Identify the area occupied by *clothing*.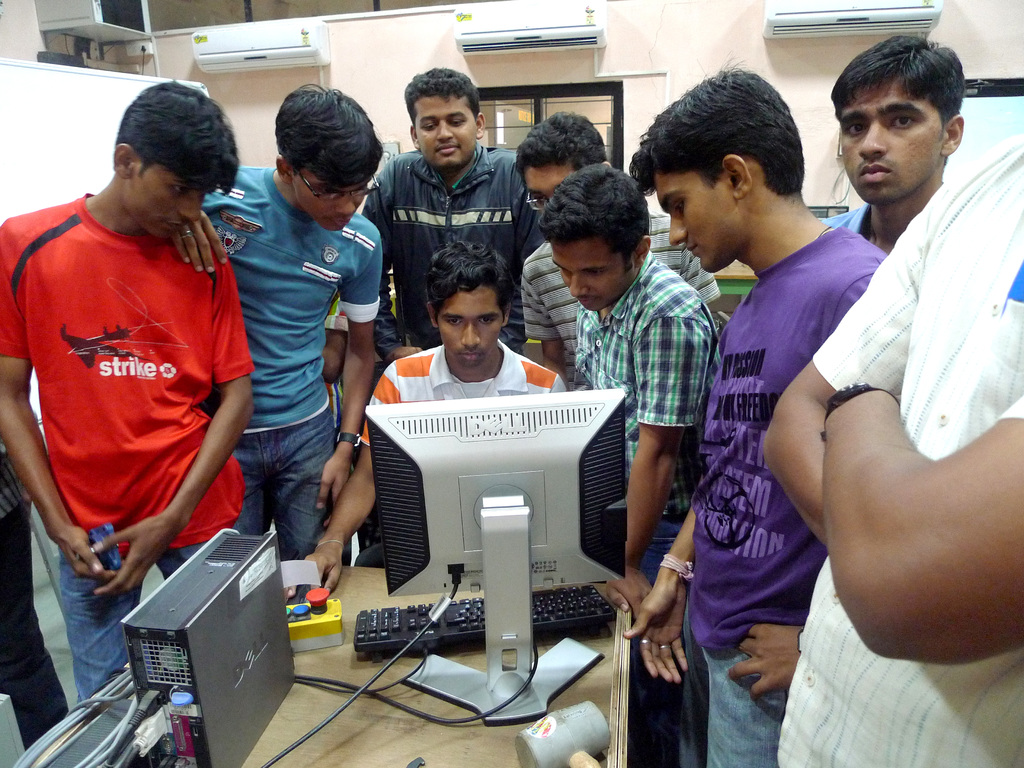
Area: locate(532, 223, 716, 389).
